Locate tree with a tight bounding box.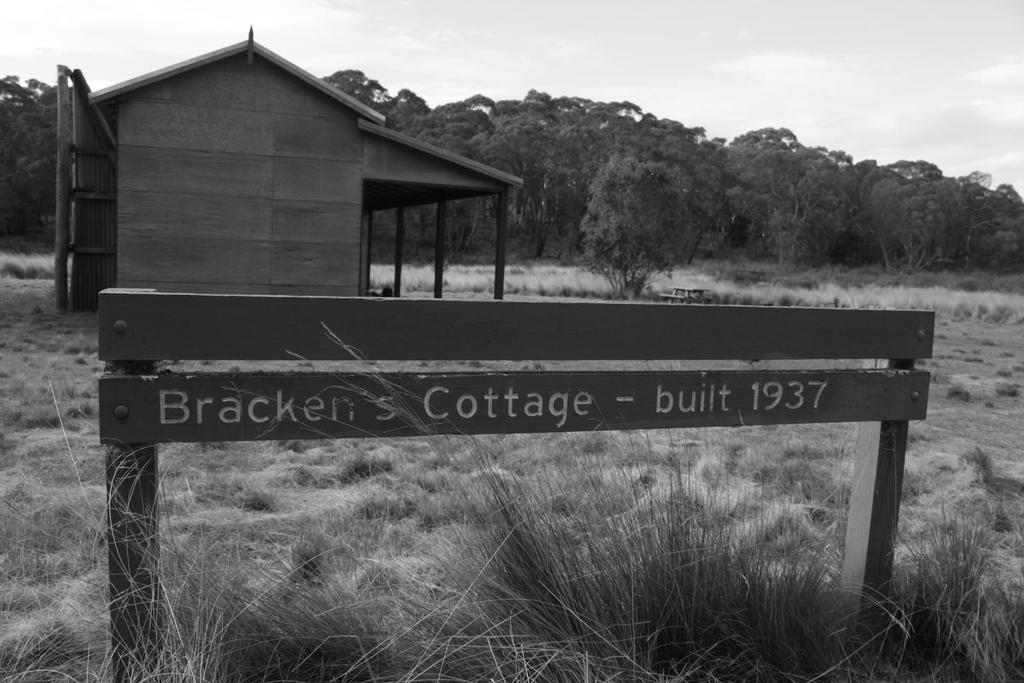
l=0, t=72, r=79, b=253.
